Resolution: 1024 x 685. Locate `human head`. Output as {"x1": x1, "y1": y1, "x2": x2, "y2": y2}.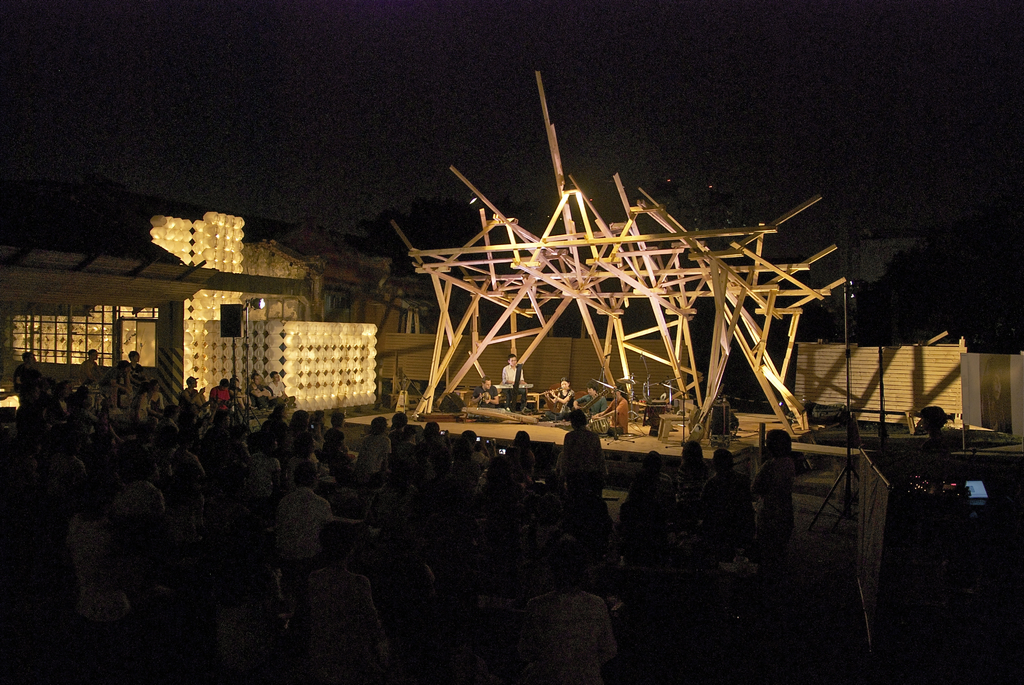
{"x1": 585, "y1": 383, "x2": 602, "y2": 398}.
